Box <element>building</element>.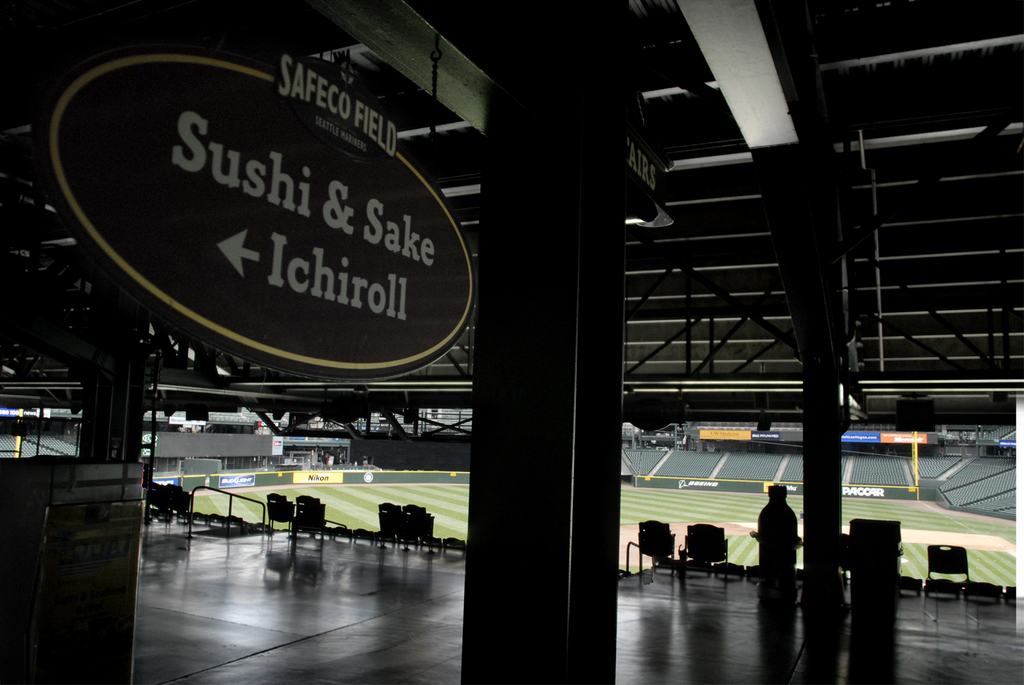
rect(0, 0, 1023, 684).
